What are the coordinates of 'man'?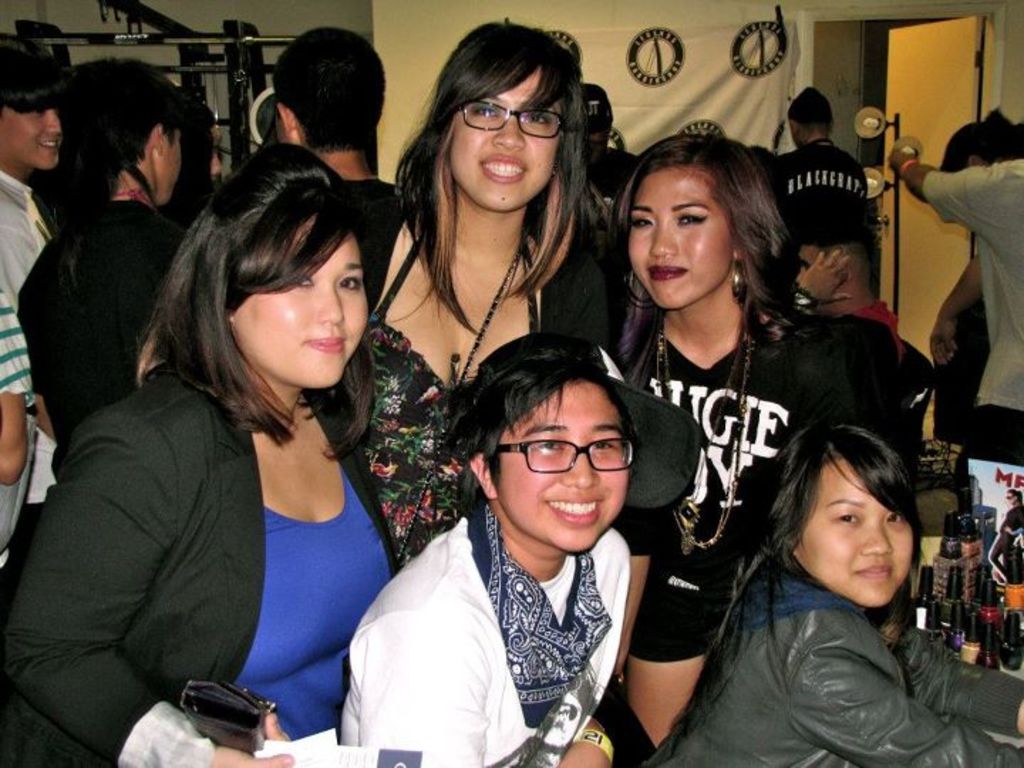
bbox=(337, 333, 695, 761).
